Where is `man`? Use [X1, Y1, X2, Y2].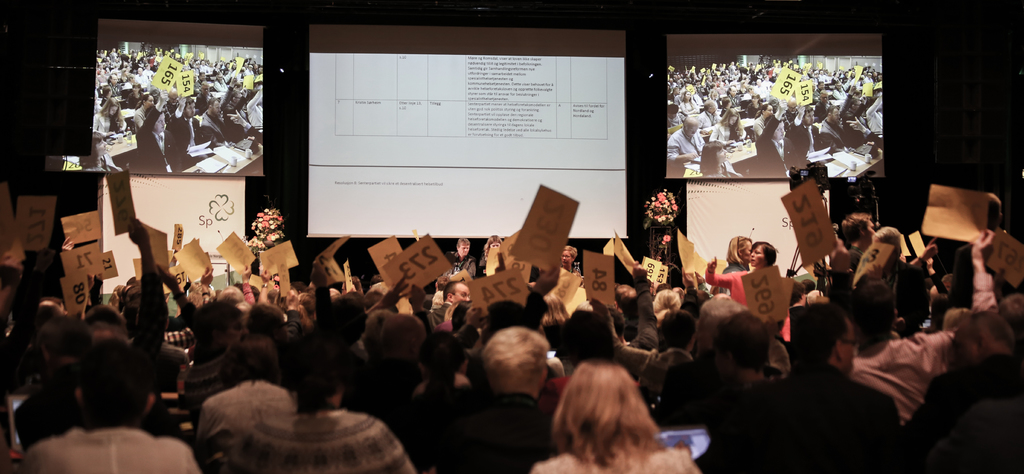
[838, 291, 964, 435].
